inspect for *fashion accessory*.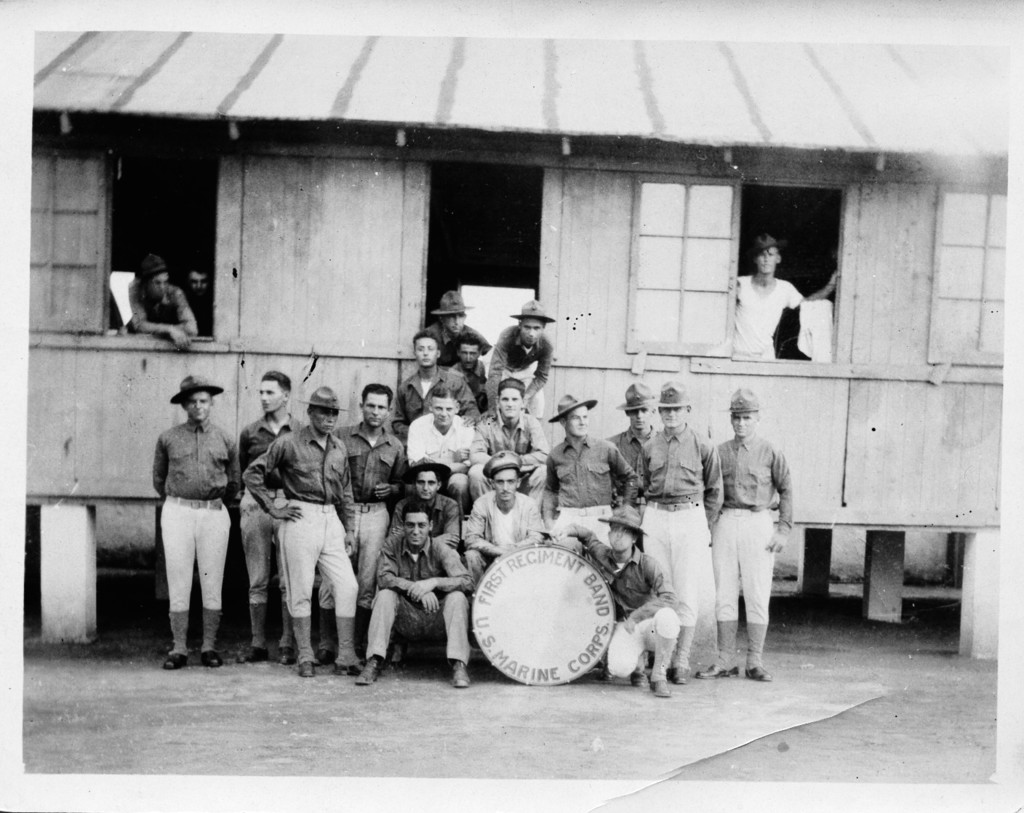
Inspection: 656:381:694:406.
